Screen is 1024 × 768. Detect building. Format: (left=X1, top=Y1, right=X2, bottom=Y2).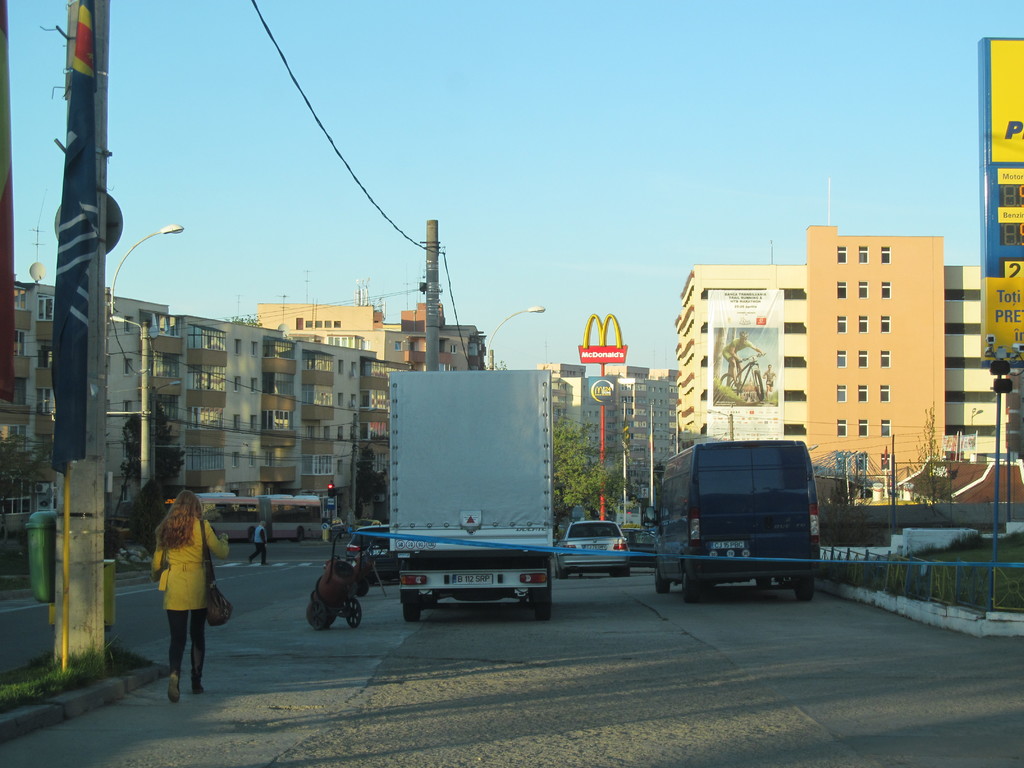
(left=374, top=301, right=477, bottom=365).
